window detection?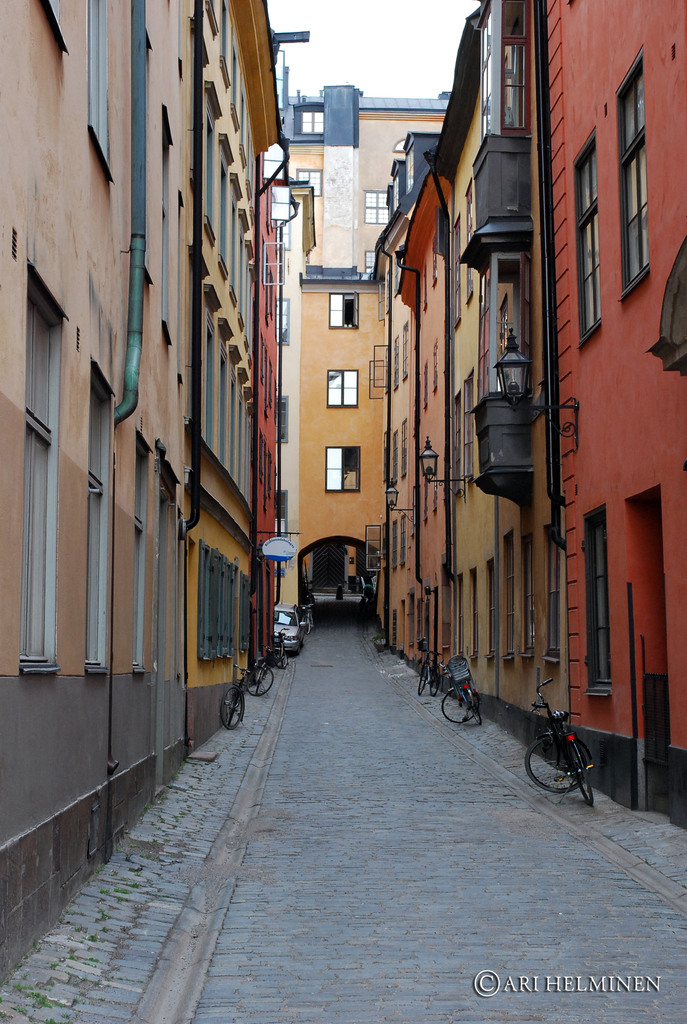
<bbox>19, 261, 71, 674</bbox>
